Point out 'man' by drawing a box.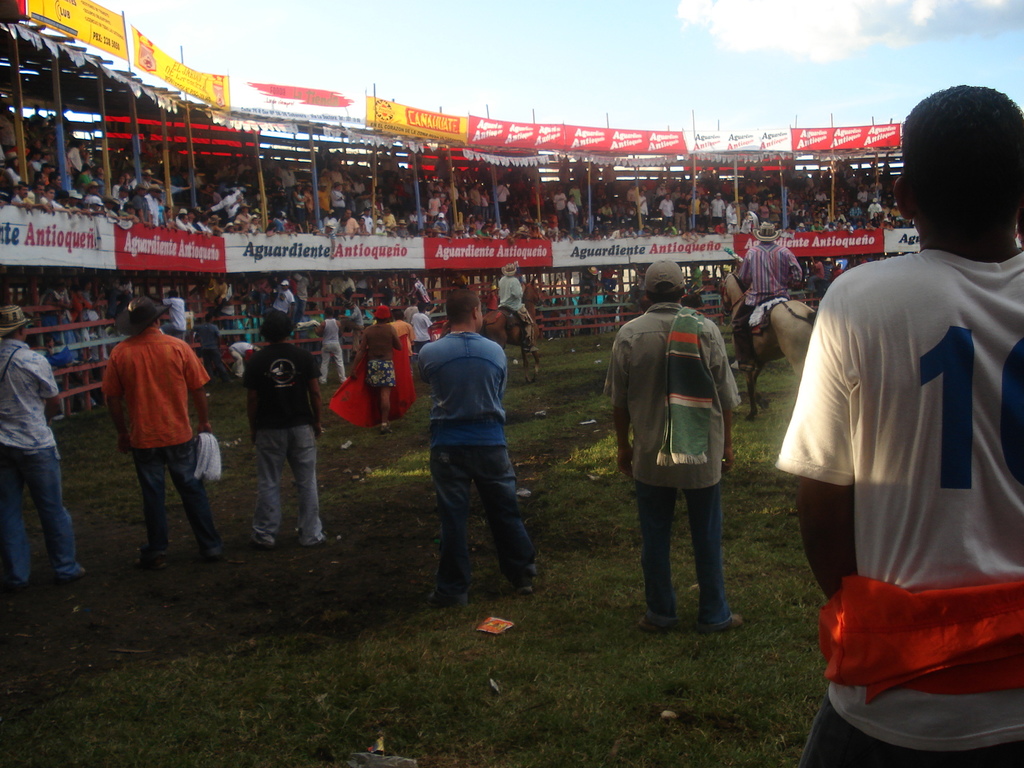
x1=342 y1=209 x2=358 y2=241.
